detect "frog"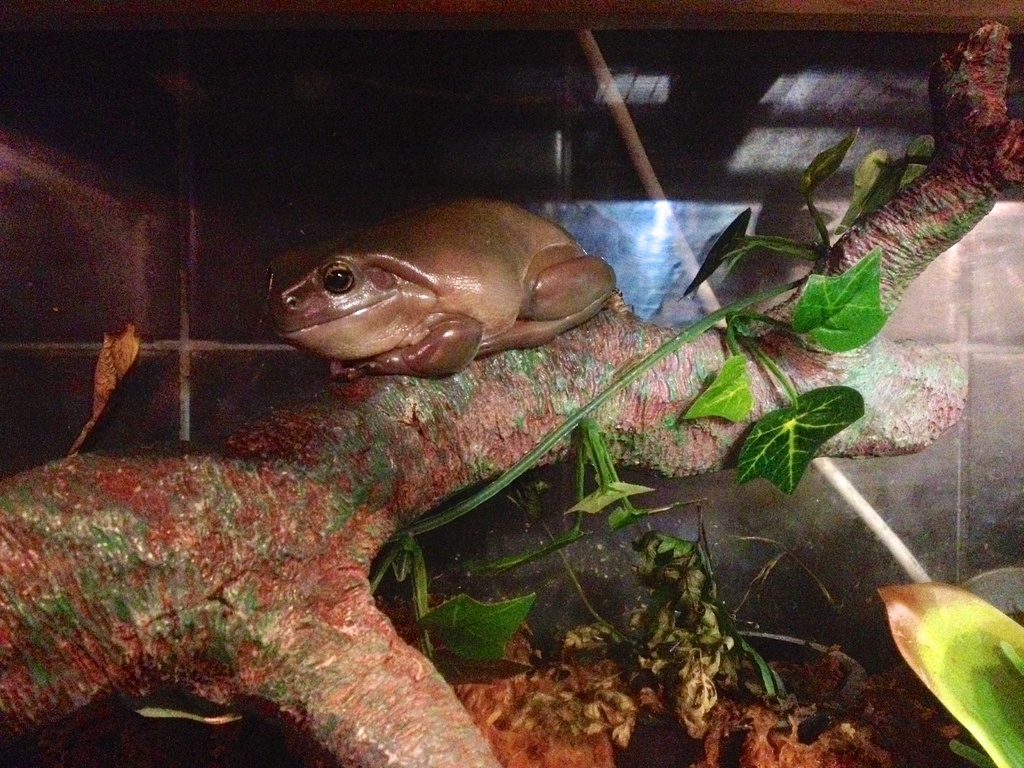
box(266, 193, 618, 383)
